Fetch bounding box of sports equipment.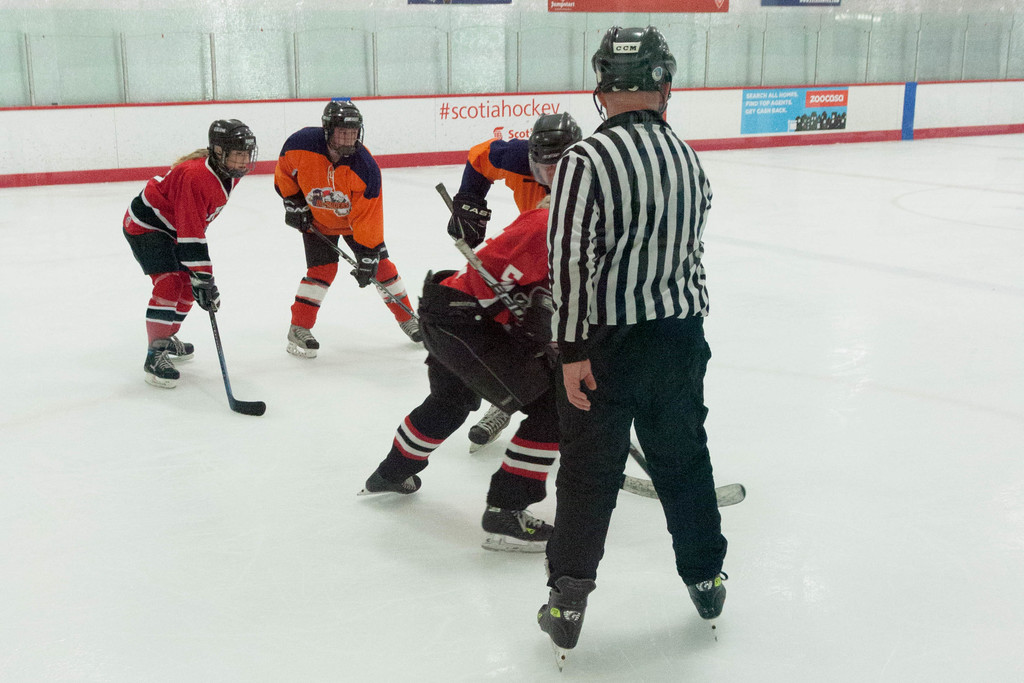
Bbox: [left=136, top=346, right=184, bottom=388].
